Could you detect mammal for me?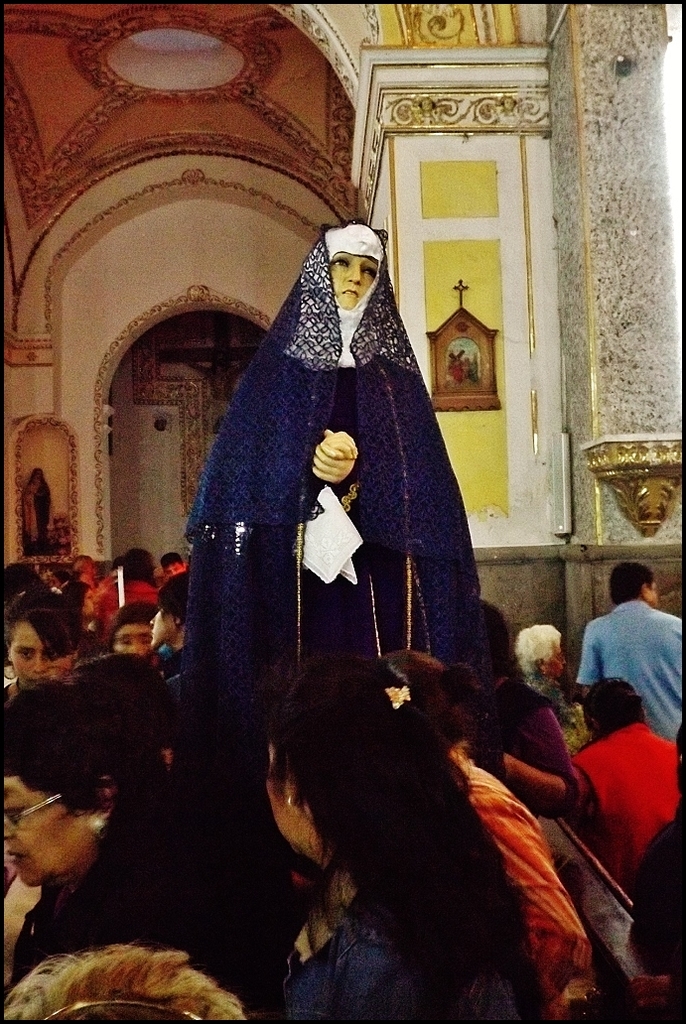
Detection result: <bbox>259, 649, 547, 1023</bbox>.
